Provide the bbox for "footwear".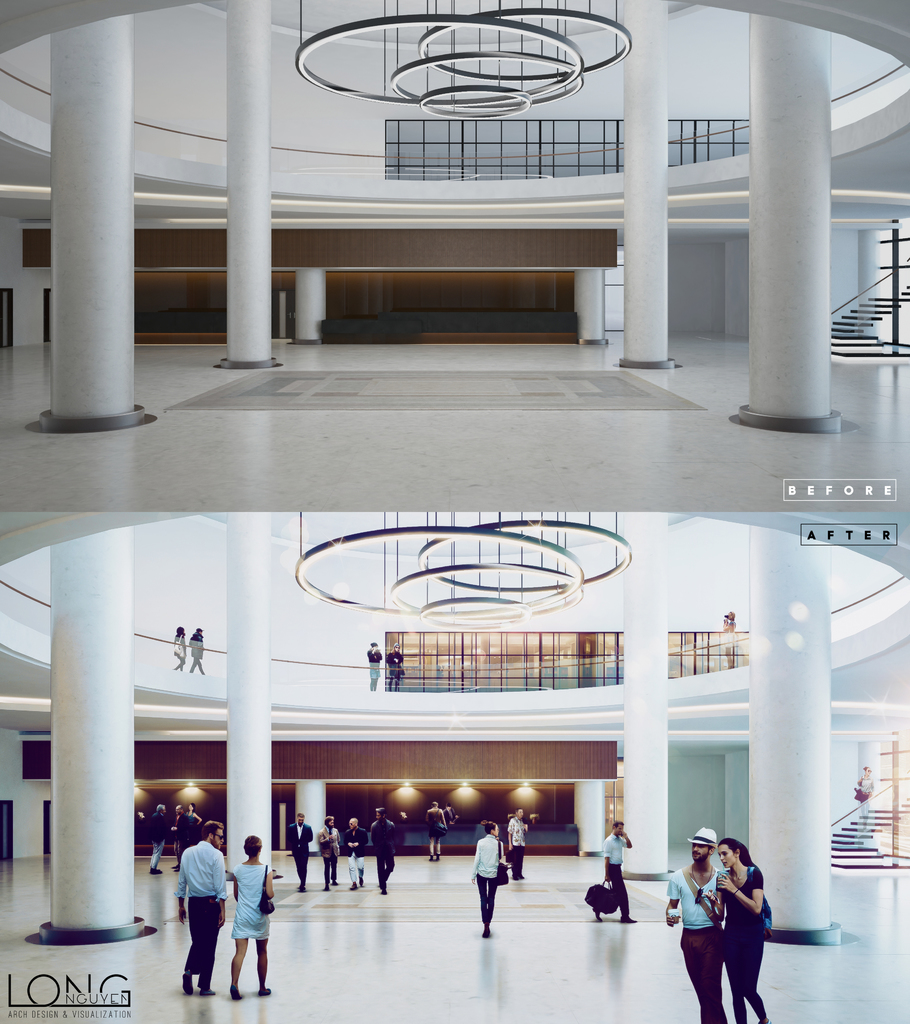
(254,980,273,1001).
